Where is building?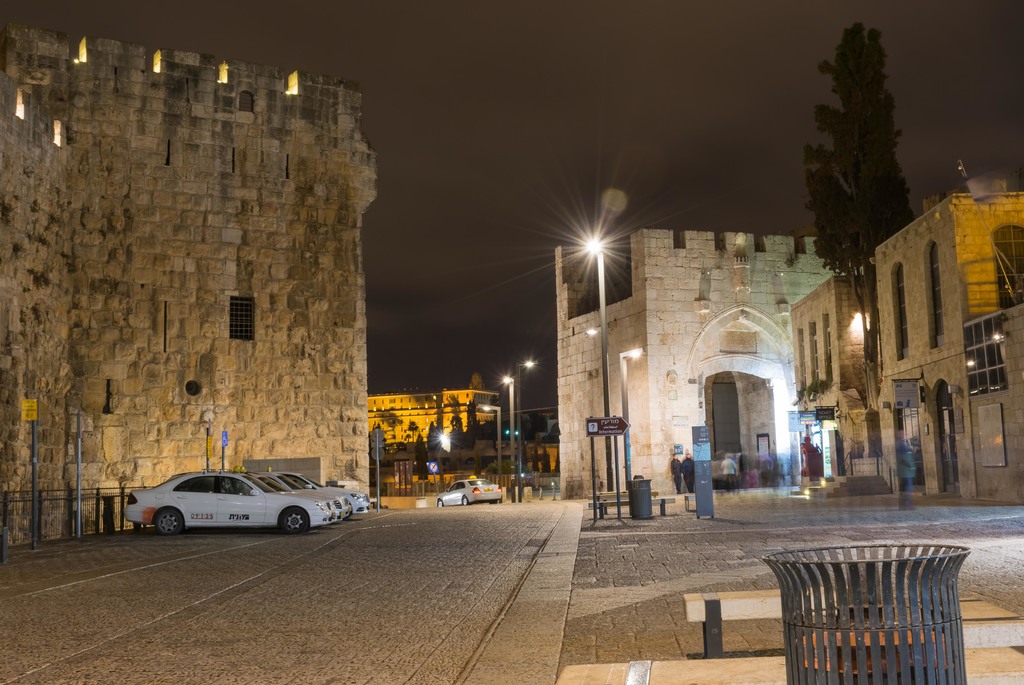
369,372,500,452.
